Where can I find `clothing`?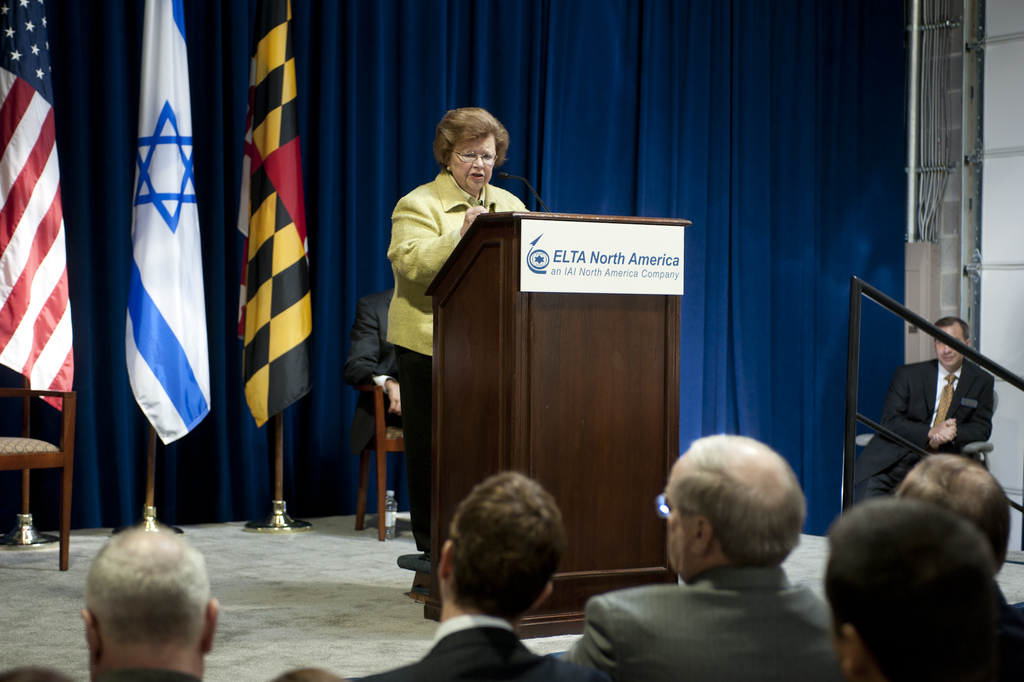
You can find it at [x1=346, y1=617, x2=579, y2=681].
